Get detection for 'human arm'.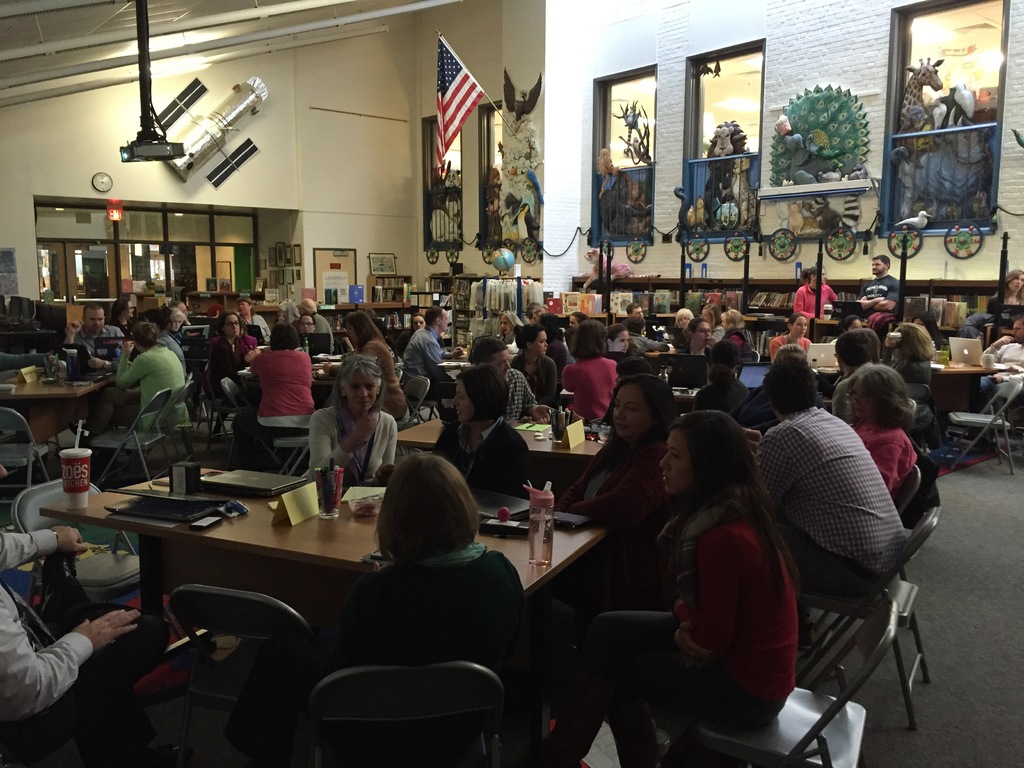
Detection: bbox(973, 331, 1009, 375).
